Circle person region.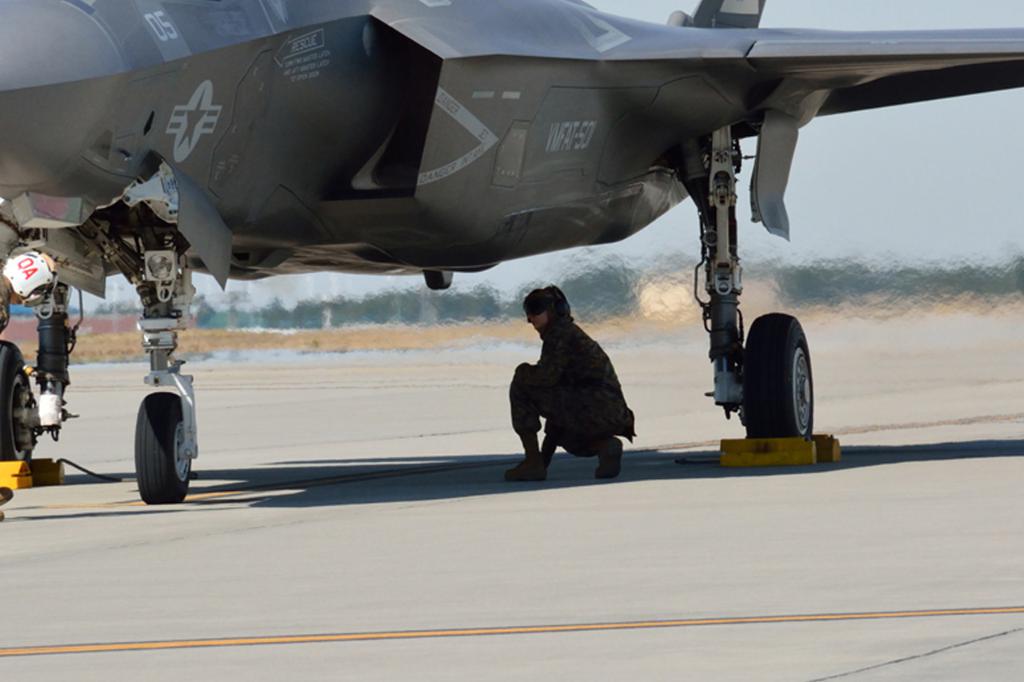
Region: <bbox>517, 265, 635, 488</bbox>.
